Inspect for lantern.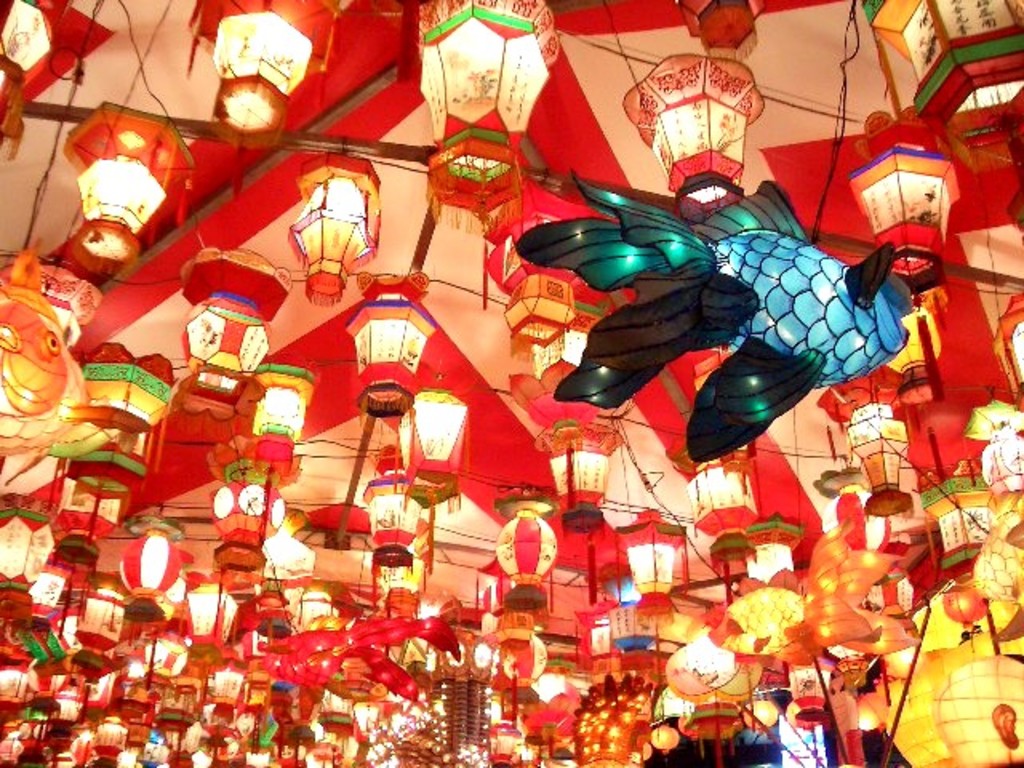
Inspection: (left=677, top=0, right=765, bottom=58).
